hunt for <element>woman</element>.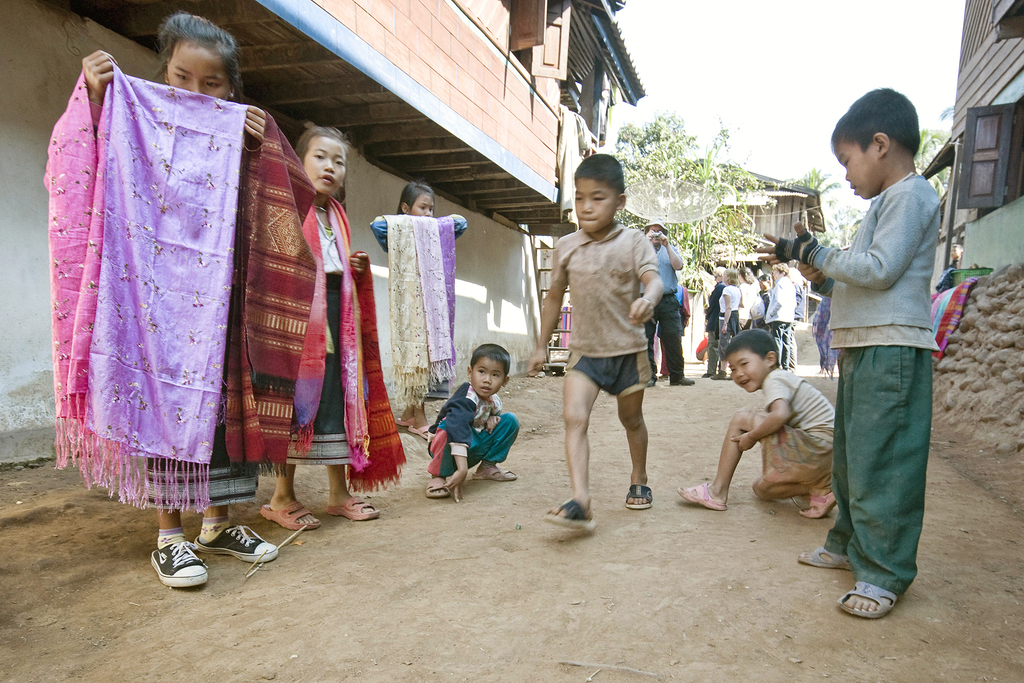
Hunted down at (739, 263, 762, 332).
